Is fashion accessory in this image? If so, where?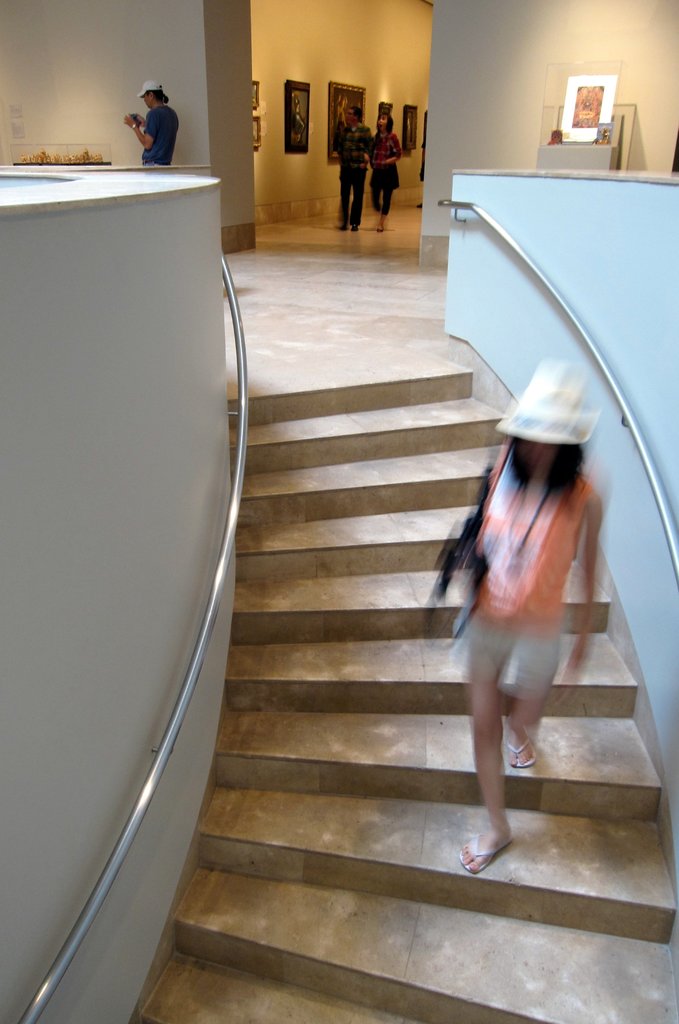
Yes, at l=502, t=495, r=553, b=572.
